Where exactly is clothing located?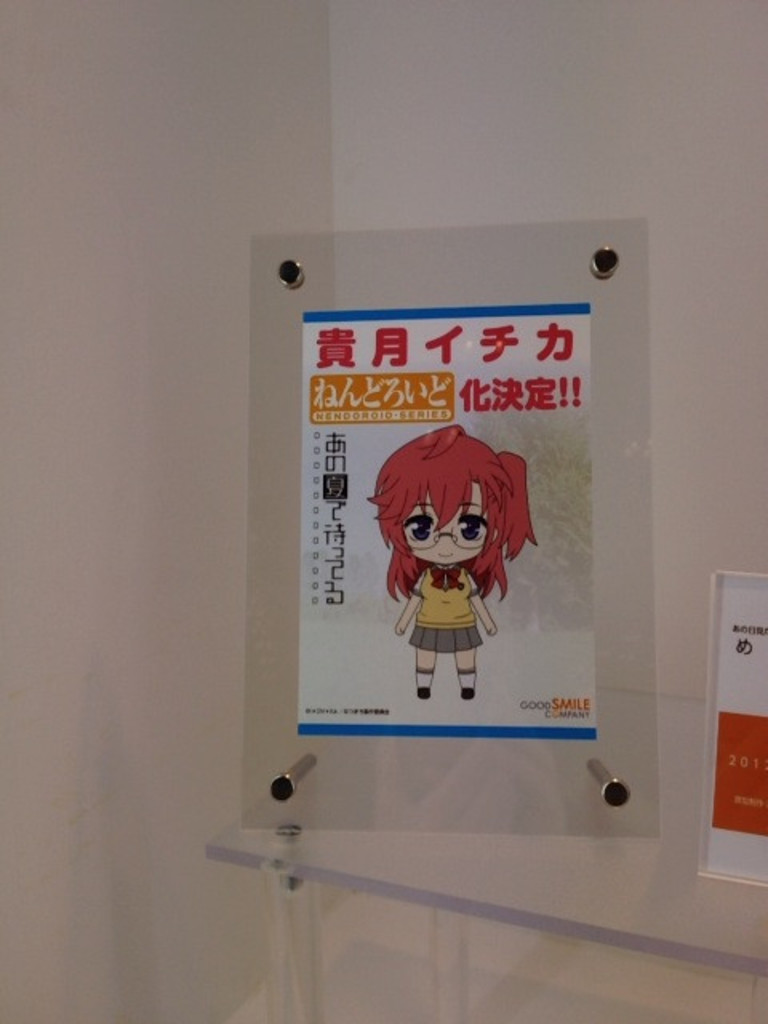
Its bounding box is (406,562,485,650).
